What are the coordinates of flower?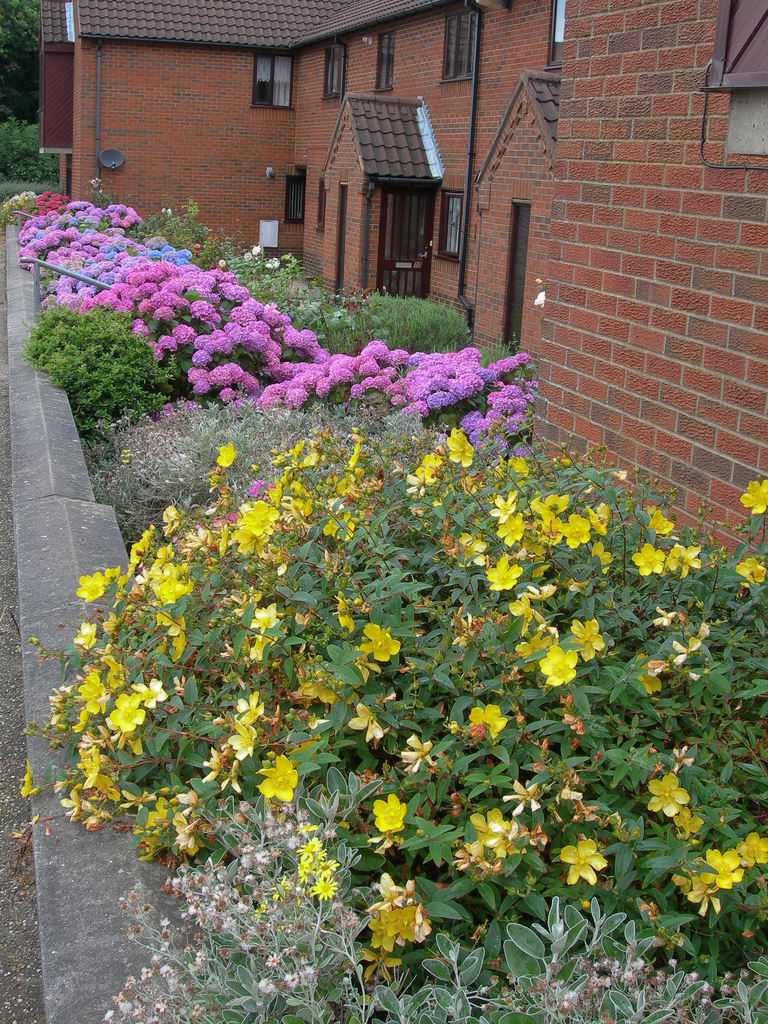
detection(533, 643, 575, 688).
